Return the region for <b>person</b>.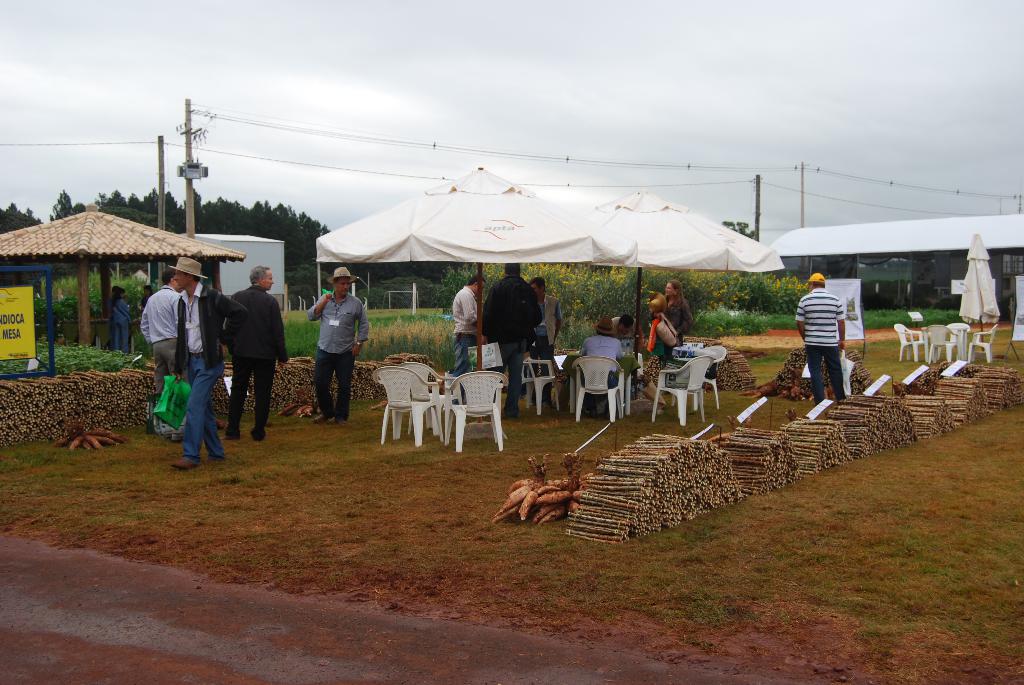
[x1=484, y1=258, x2=540, y2=402].
